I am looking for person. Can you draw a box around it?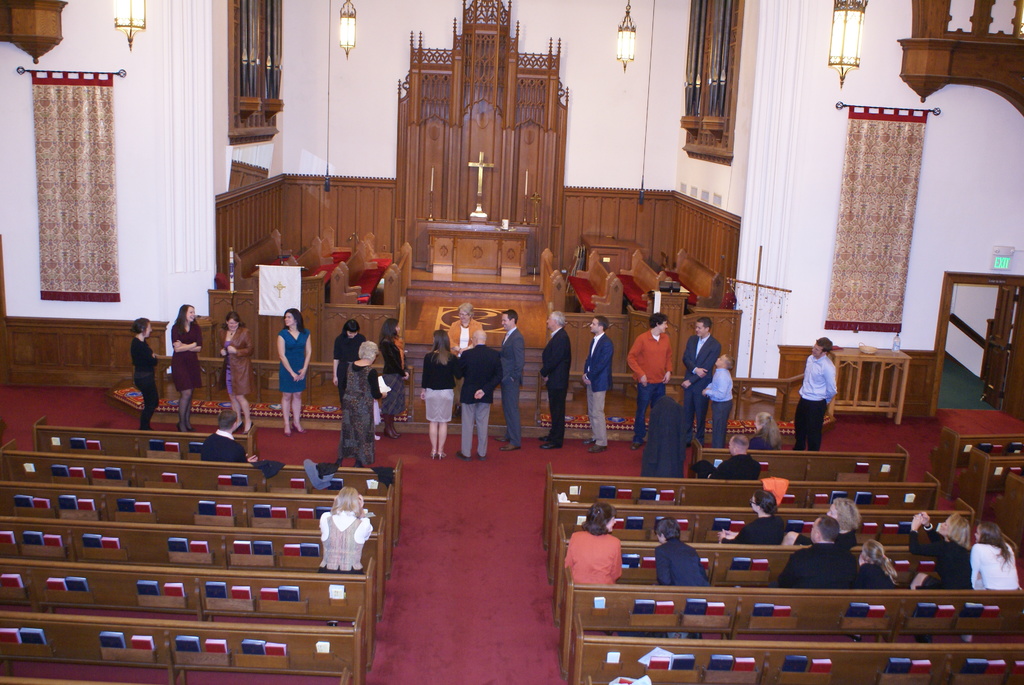
Sure, the bounding box is box(773, 516, 858, 592).
